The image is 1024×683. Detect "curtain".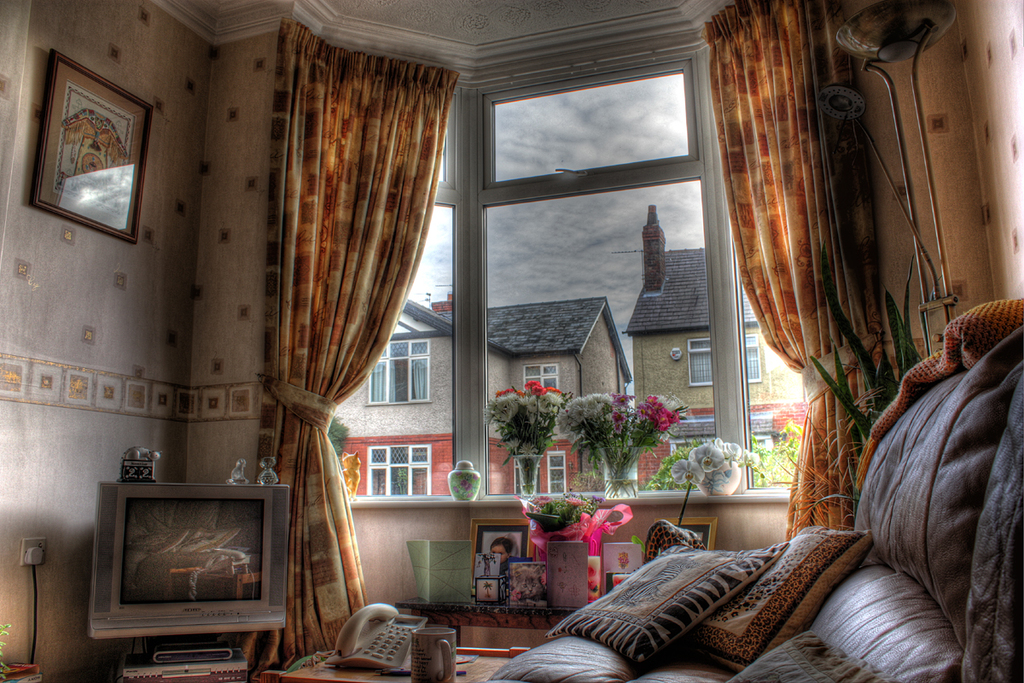
Detection: (695,0,858,542).
